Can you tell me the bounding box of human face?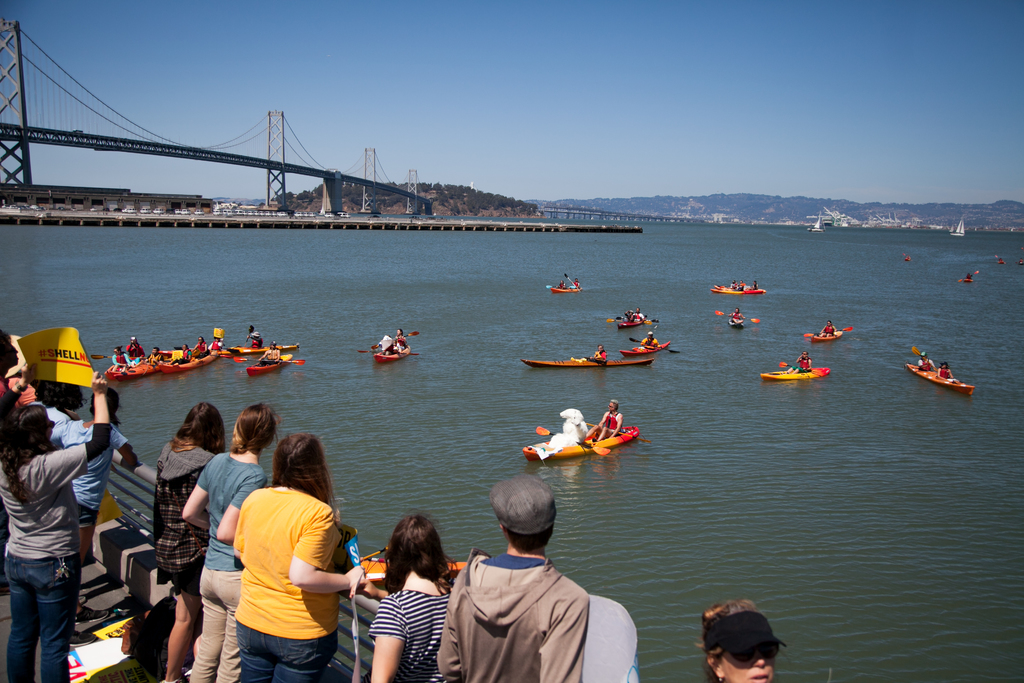
(719,639,771,682).
